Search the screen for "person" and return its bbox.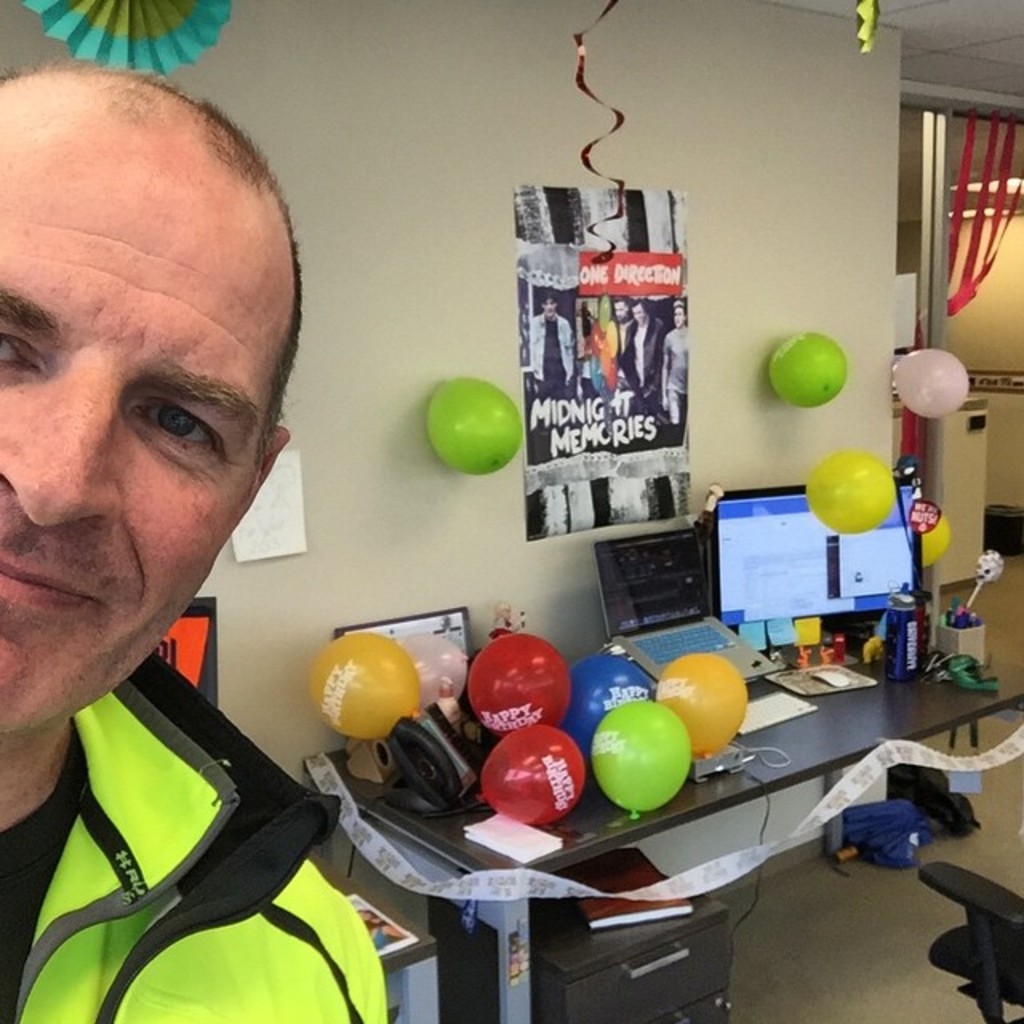
Found: [x1=576, y1=298, x2=597, y2=350].
